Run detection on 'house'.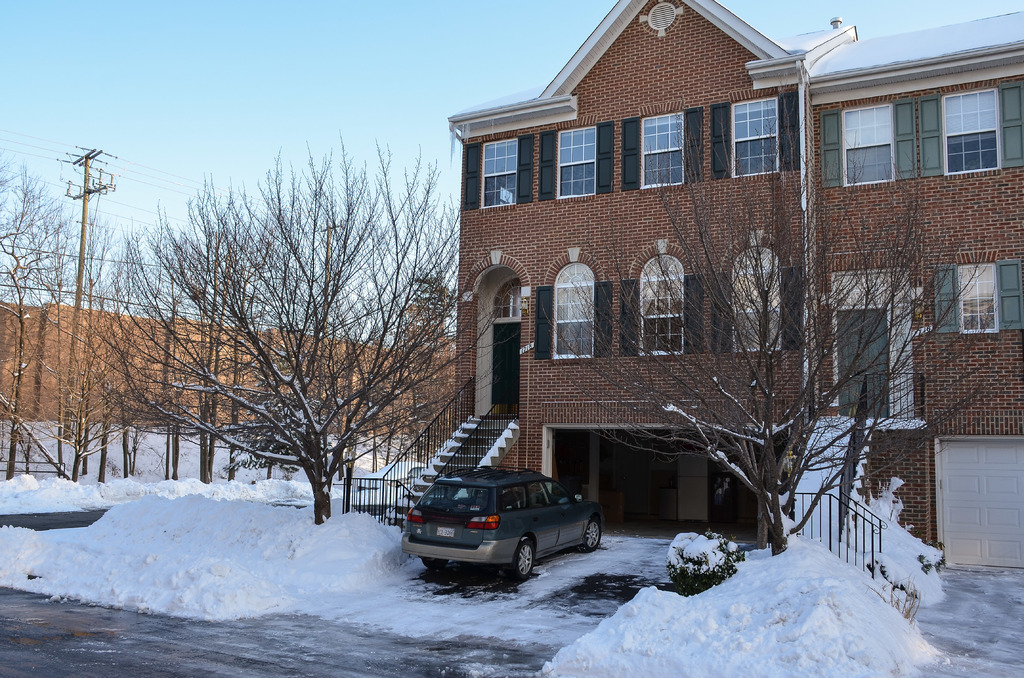
Result: <bbox>436, 1, 1004, 578</bbox>.
